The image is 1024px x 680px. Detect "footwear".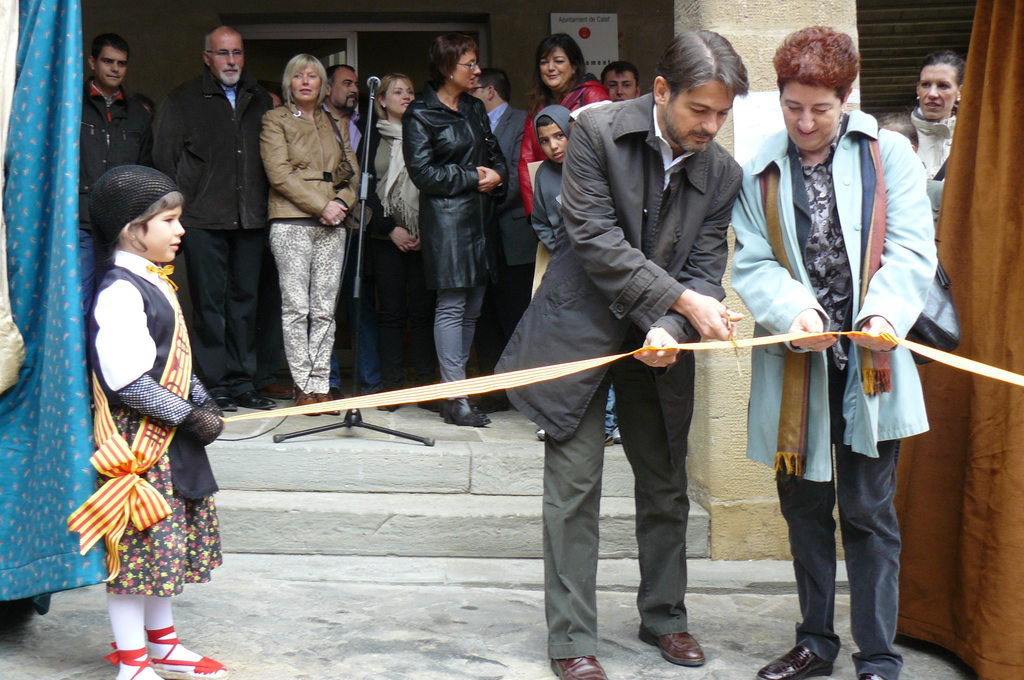
Detection: box(549, 658, 604, 679).
